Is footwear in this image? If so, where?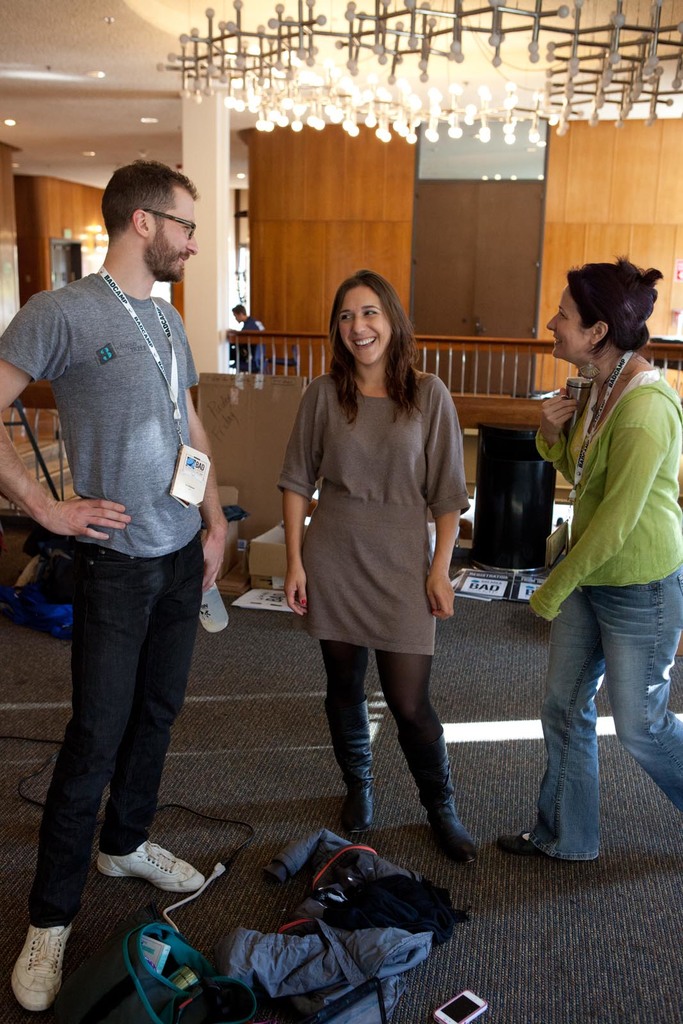
Yes, at bbox=(319, 692, 369, 836).
